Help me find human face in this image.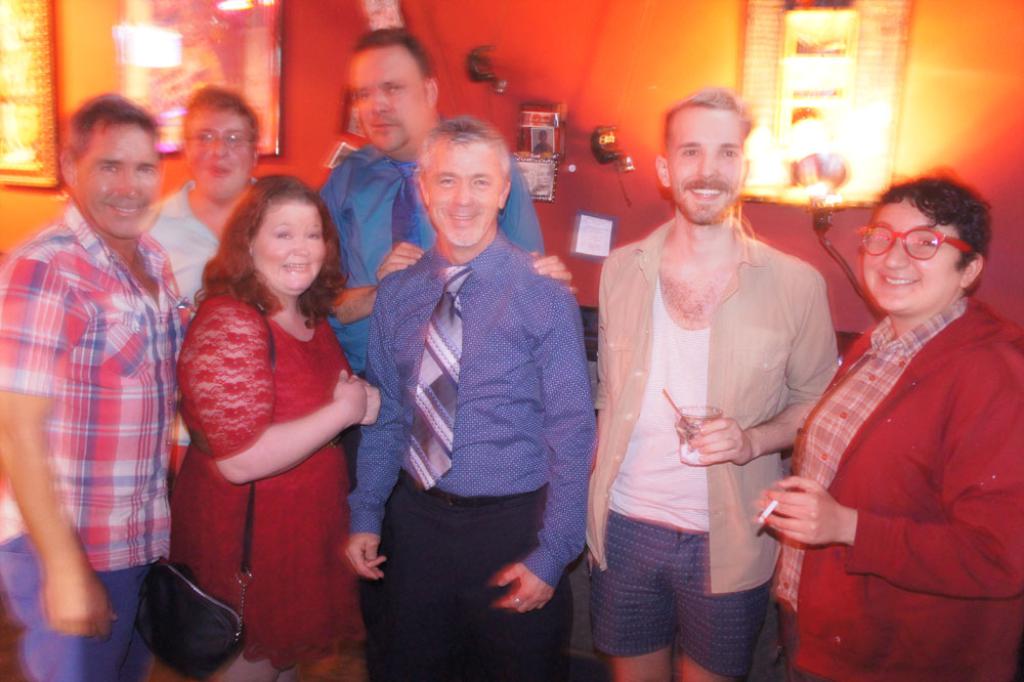
Found it: select_region(77, 120, 163, 243).
